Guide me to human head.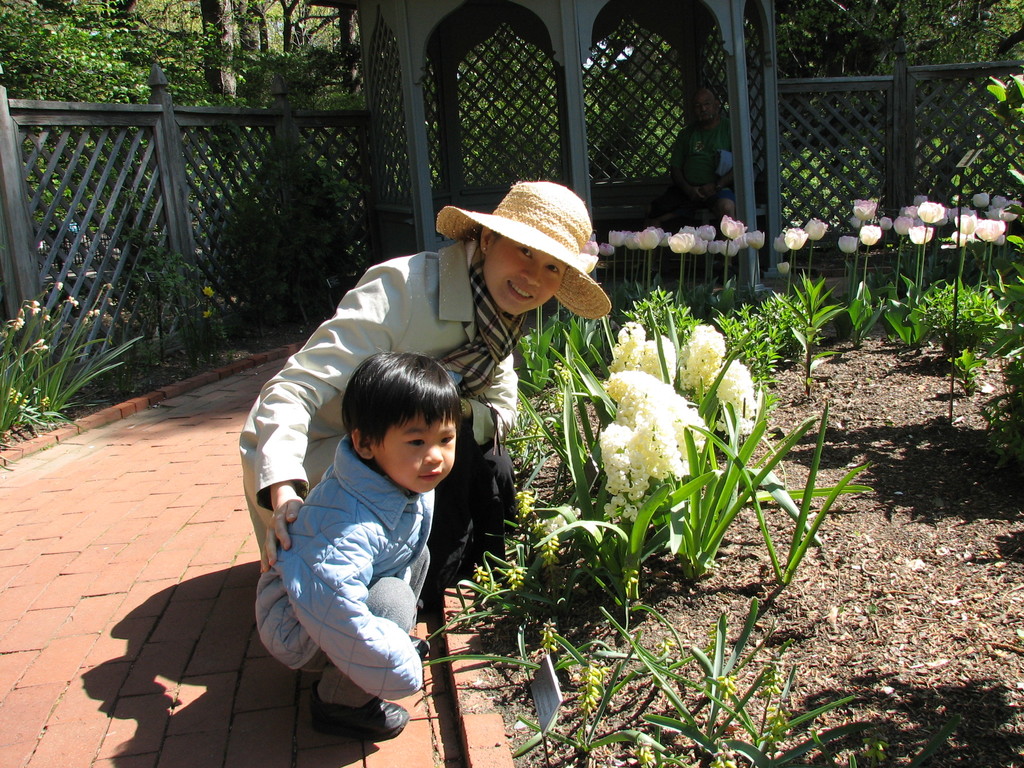
Guidance: [x1=691, y1=90, x2=716, y2=125].
